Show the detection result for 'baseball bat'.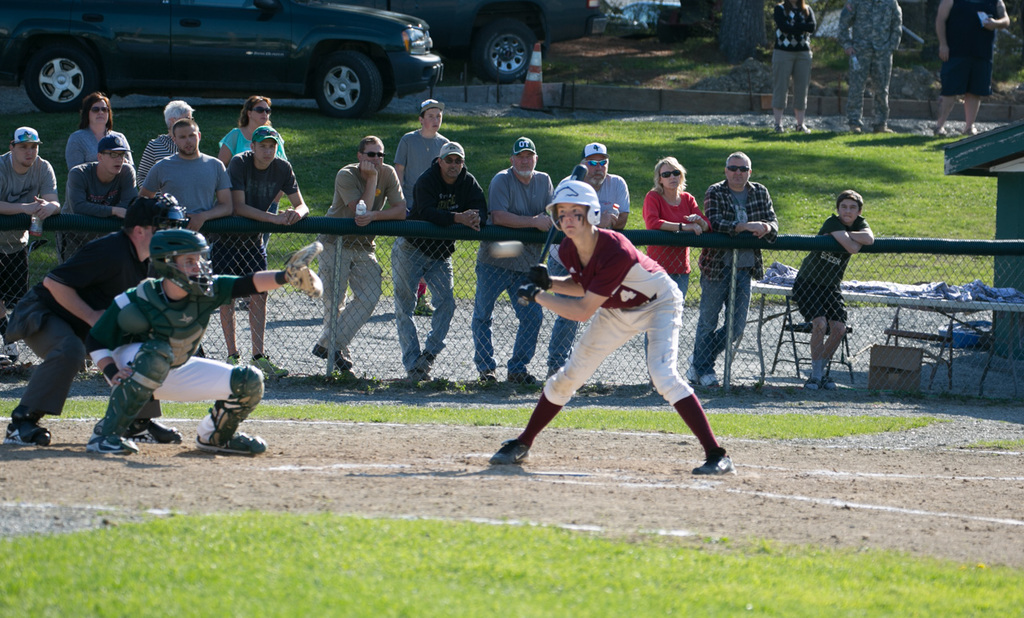
left=516, top=161, right=586, bottom=306.
